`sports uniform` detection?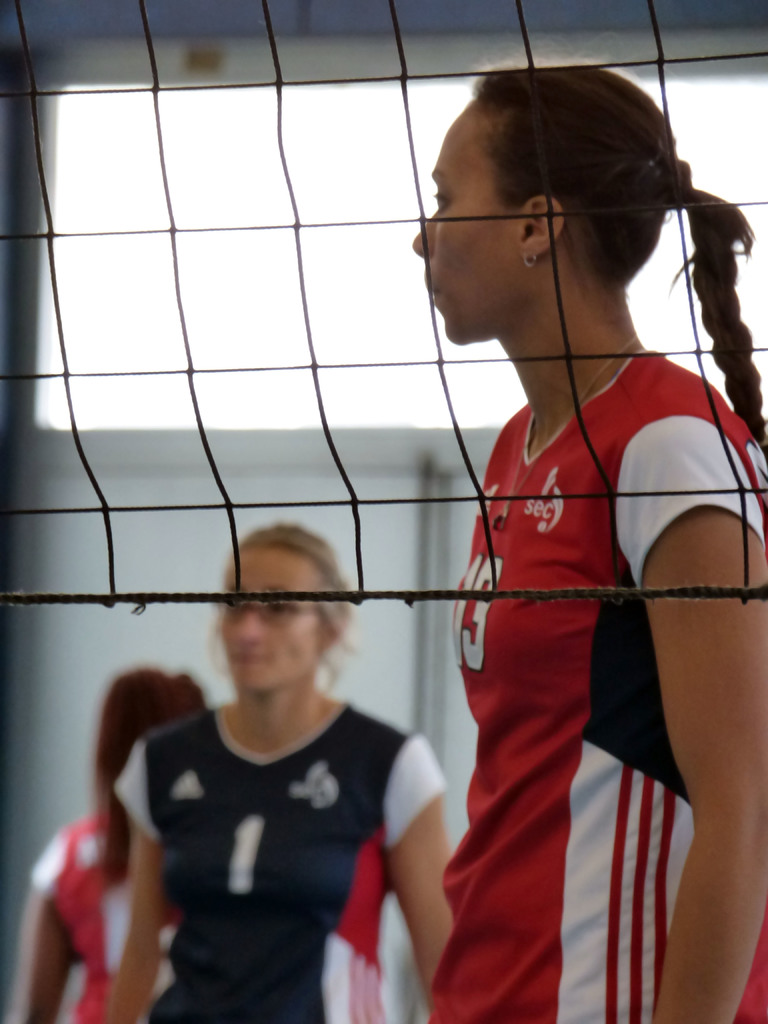
pyautogui.locateOnScreen(98, 701, 458, 1021)
